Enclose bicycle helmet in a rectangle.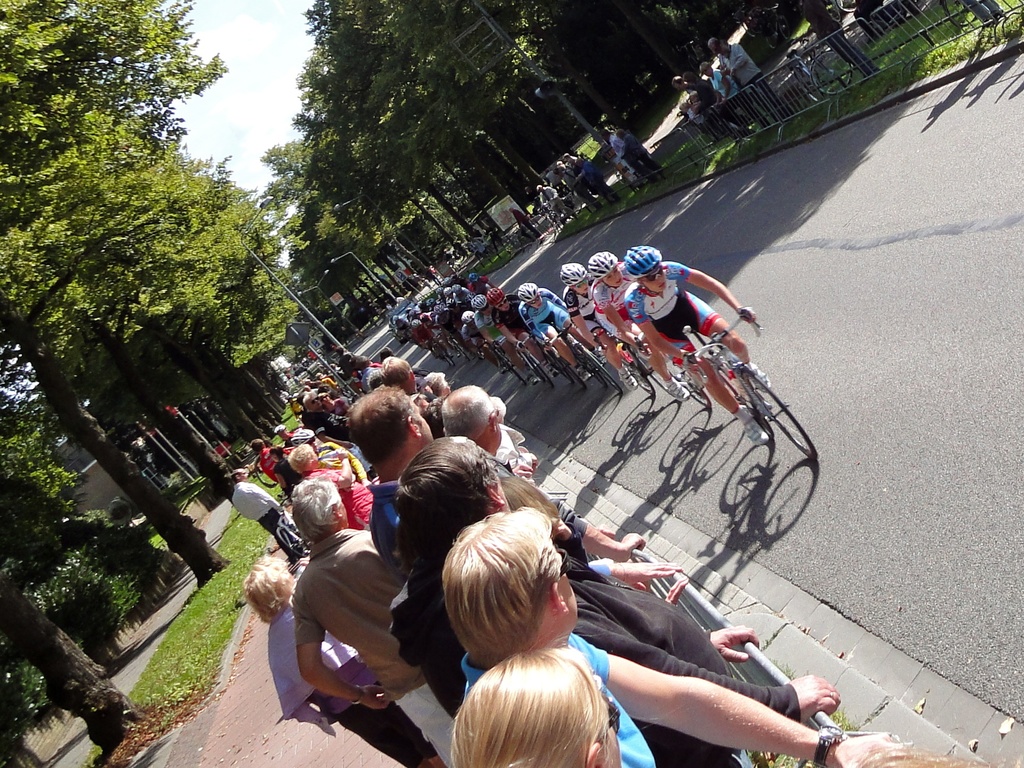
left=587, top=249, right=620, bottom=276.
